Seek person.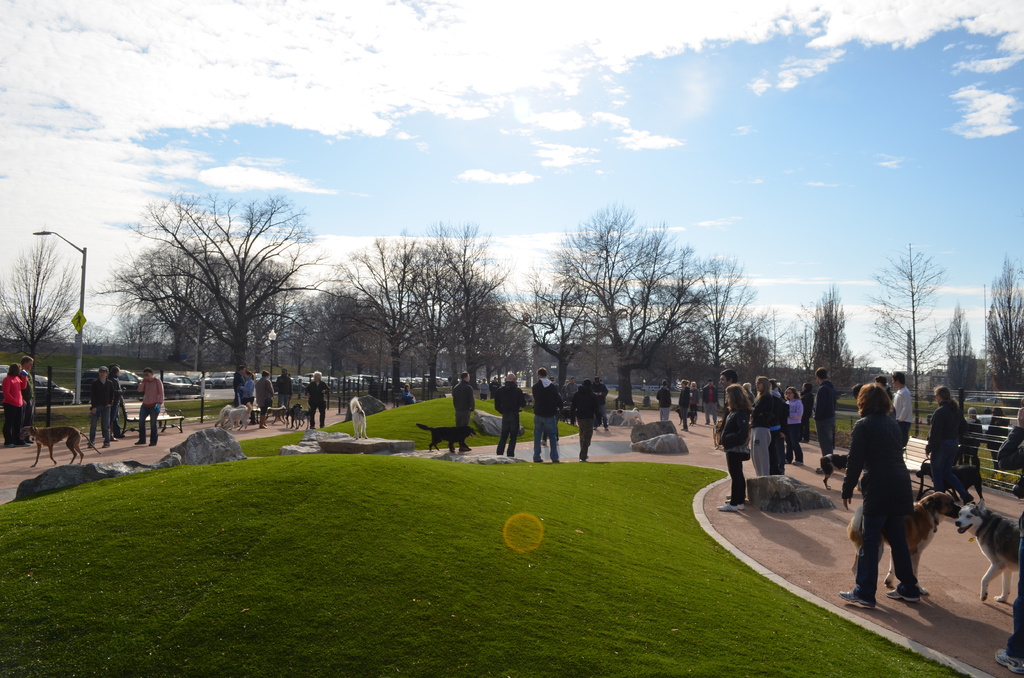
(left=303, top=369, right=327, bottom=430).
